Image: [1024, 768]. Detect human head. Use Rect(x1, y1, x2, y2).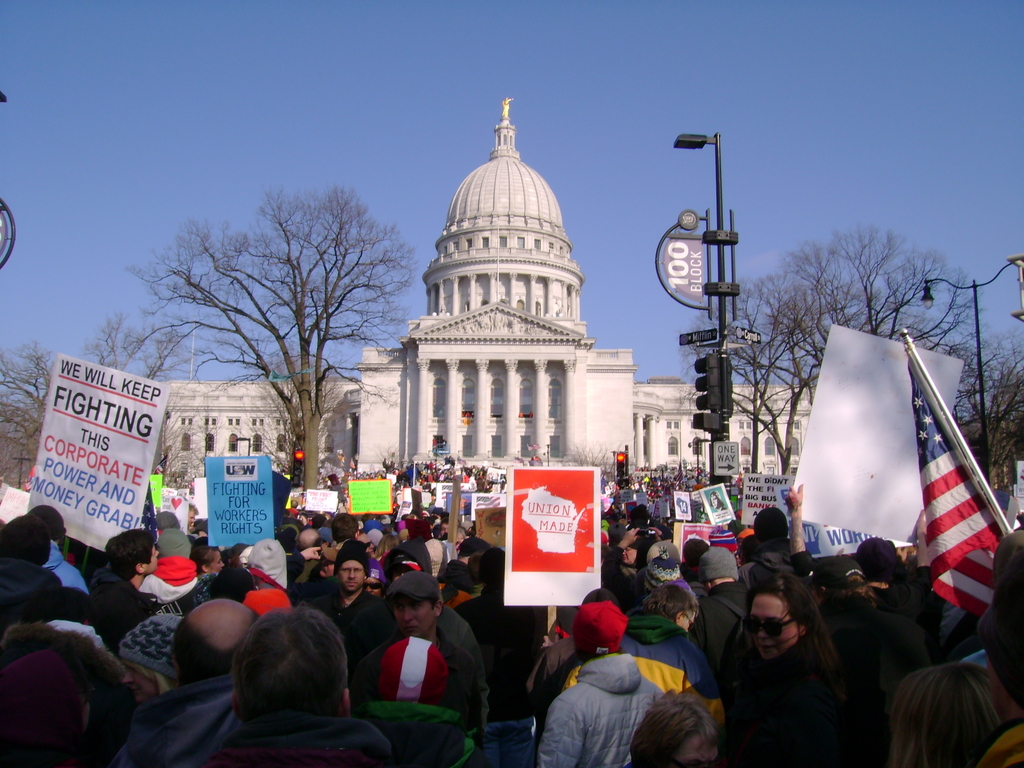
Rect(157, 527, 190, 559).
